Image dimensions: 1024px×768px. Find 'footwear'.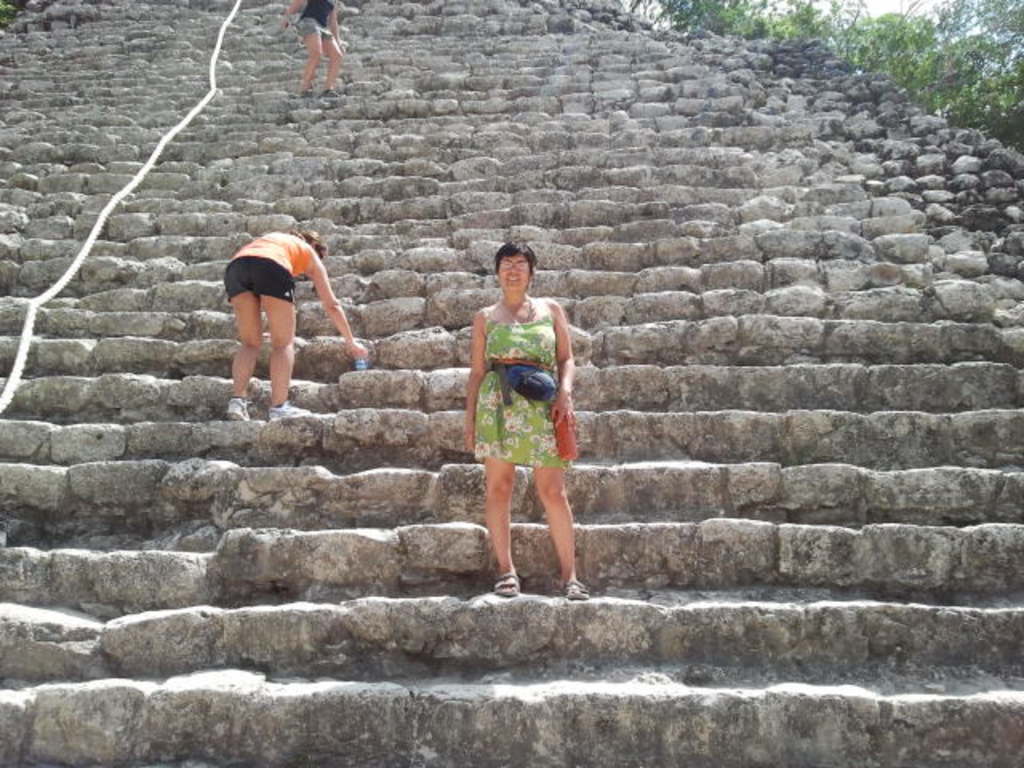
x1=565, y1=578, x2=590, y2=600.
